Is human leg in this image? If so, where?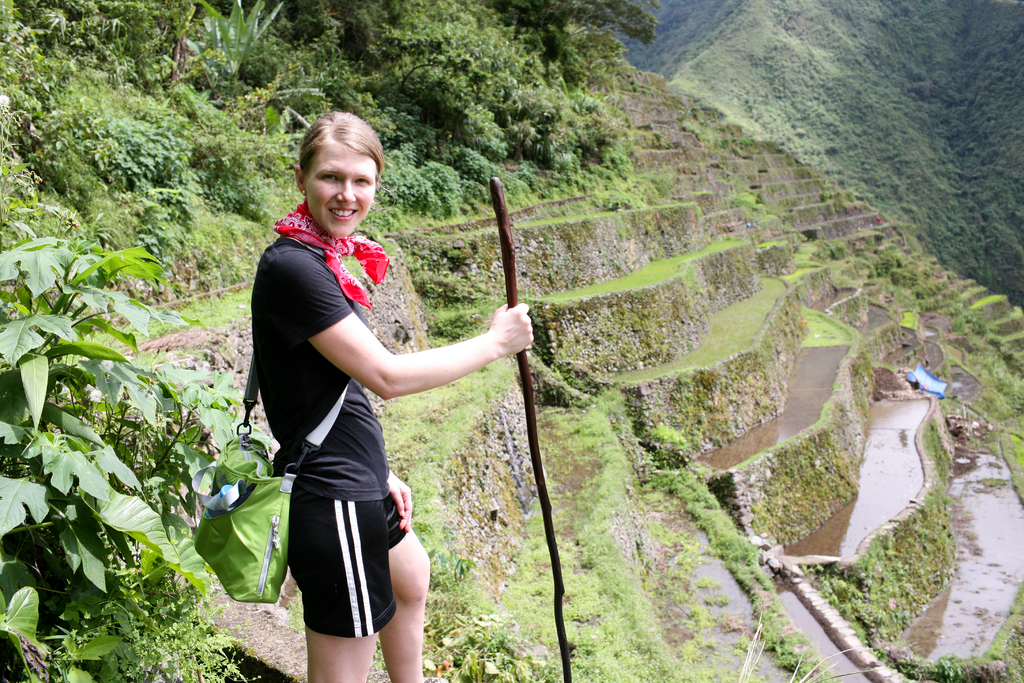
Yes, at box=[292, 451, 395, 682].
